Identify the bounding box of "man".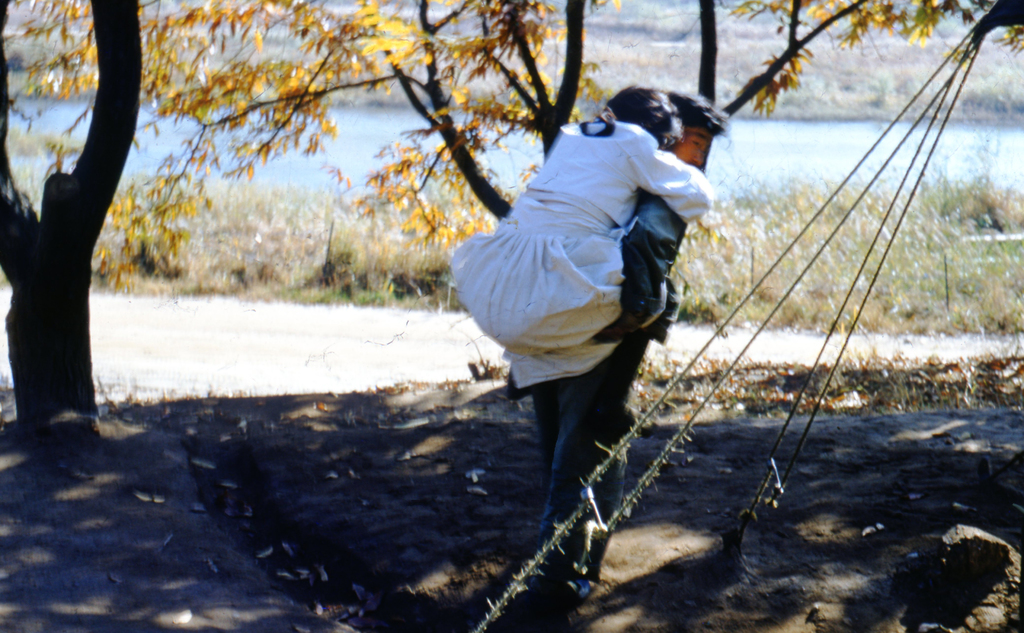
bbox(508, 85, 729, 595).
